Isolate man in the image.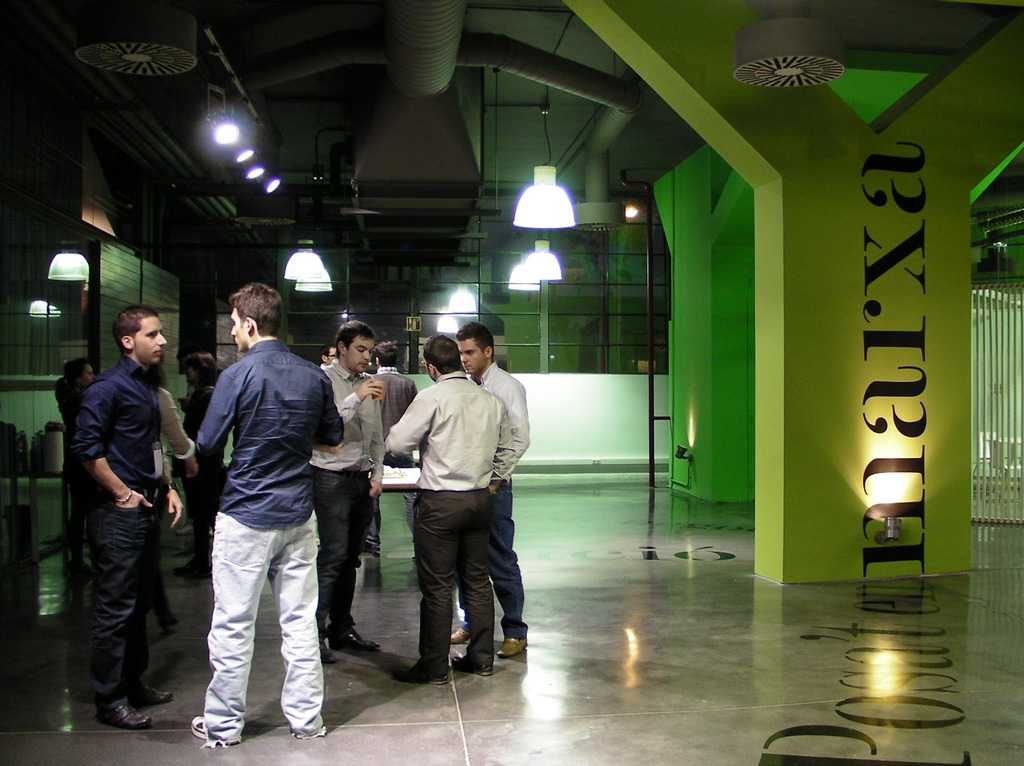
Isolated region: crop(70, 304, 184, 730).
